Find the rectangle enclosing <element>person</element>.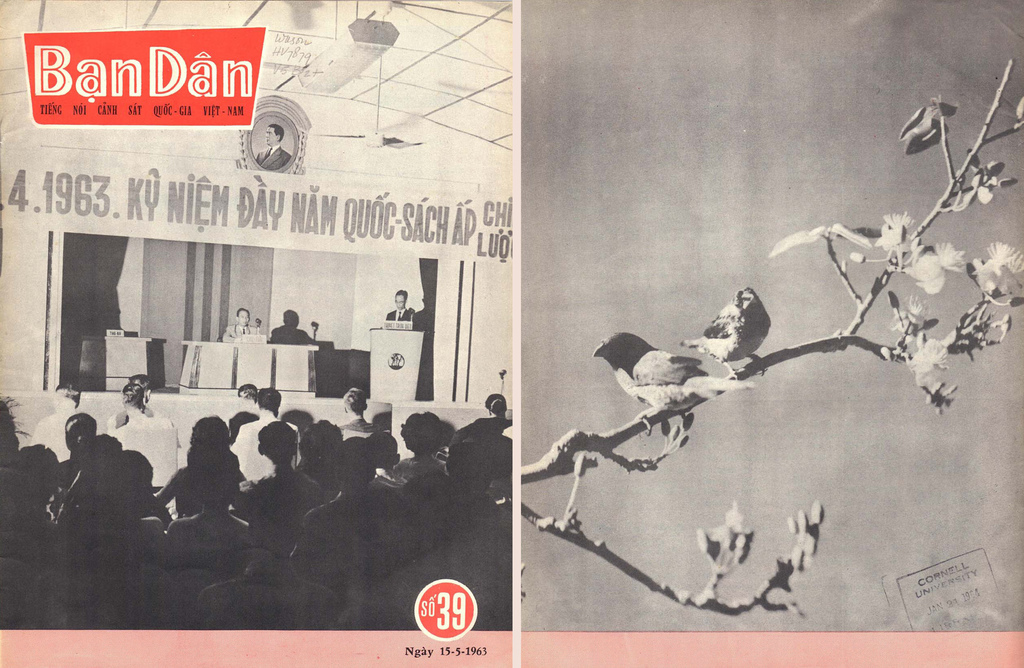
detection(115, 379, 182, 446).
